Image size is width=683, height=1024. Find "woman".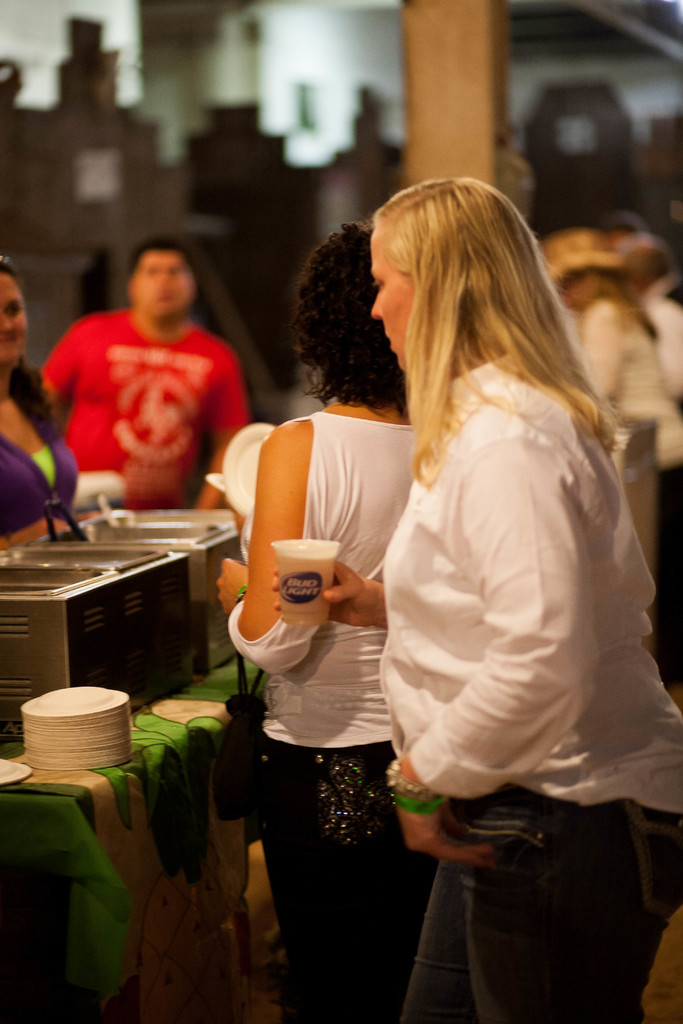
locate(290, 156, 672, 949).
